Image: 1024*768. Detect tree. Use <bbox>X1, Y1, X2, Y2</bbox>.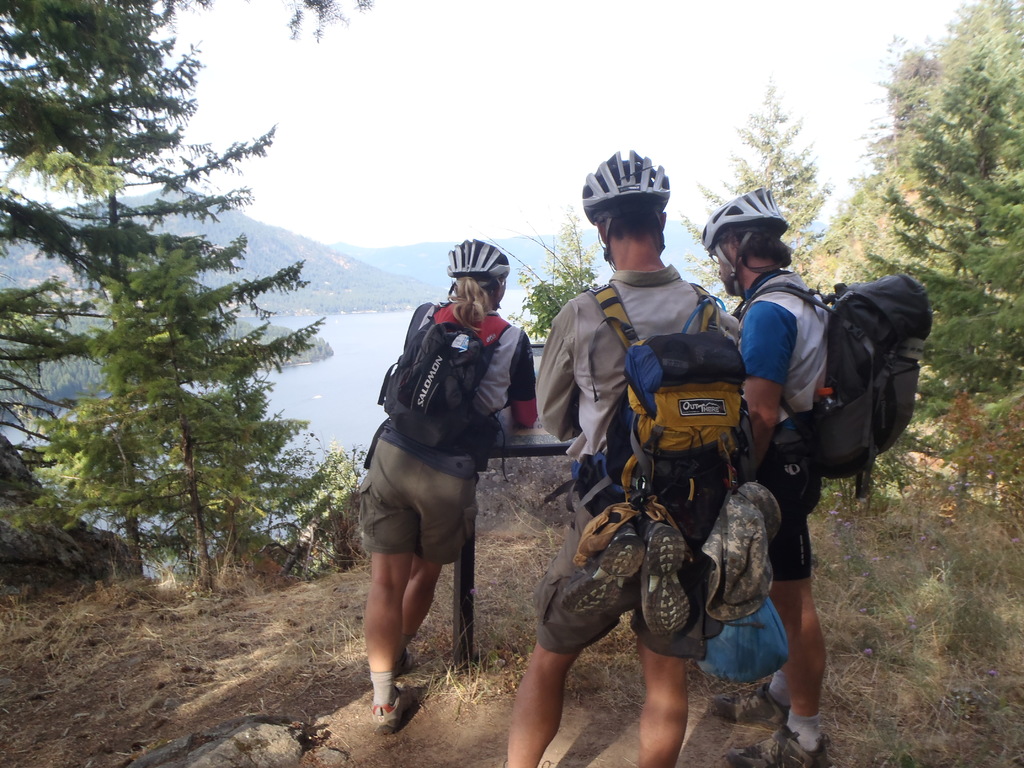
<bbox>507, 200, 646, 327</bbox>.
